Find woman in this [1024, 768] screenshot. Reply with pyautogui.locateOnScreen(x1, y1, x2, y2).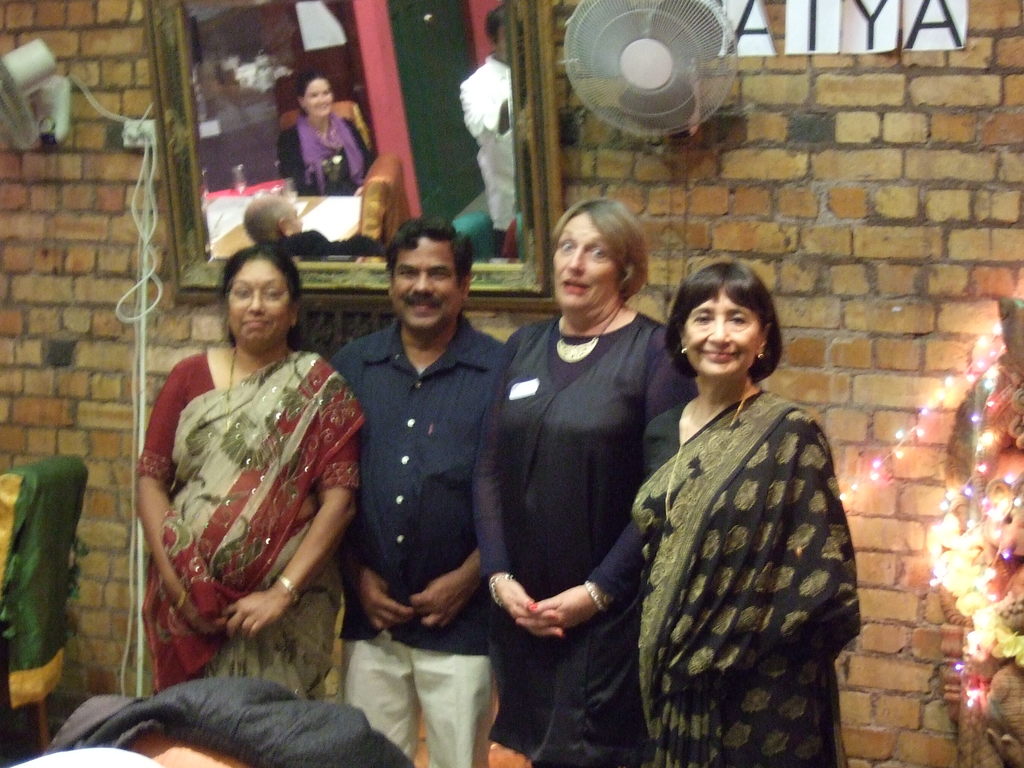
pyautogui.locateOnScreen(270, 58, 377, 200).
